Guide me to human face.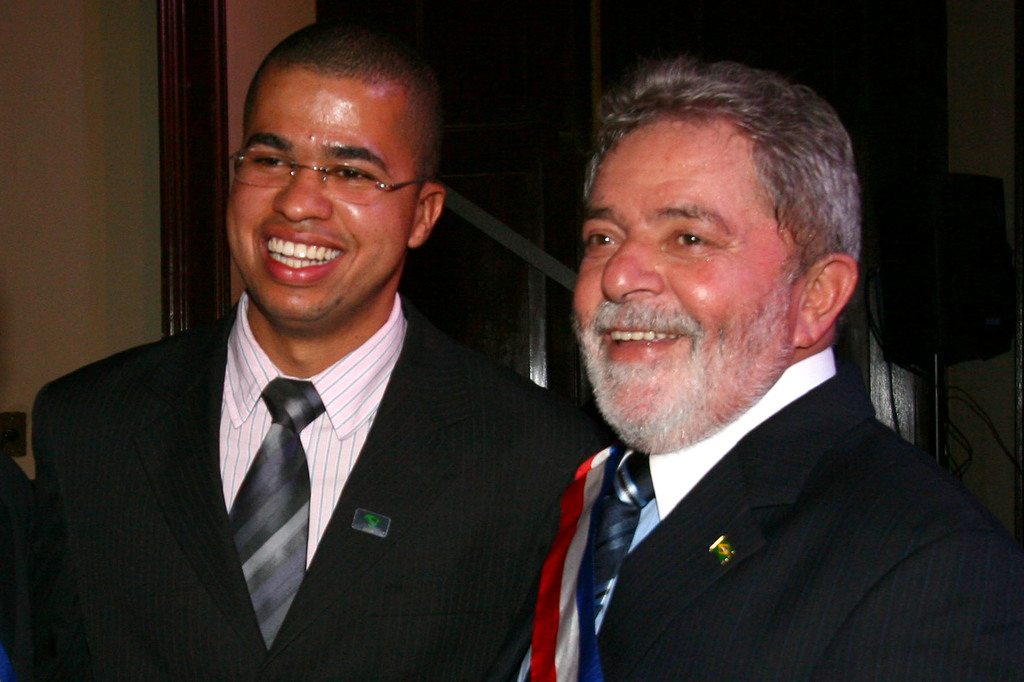
Guidance: l=224, t=59, r=417, b=325.
